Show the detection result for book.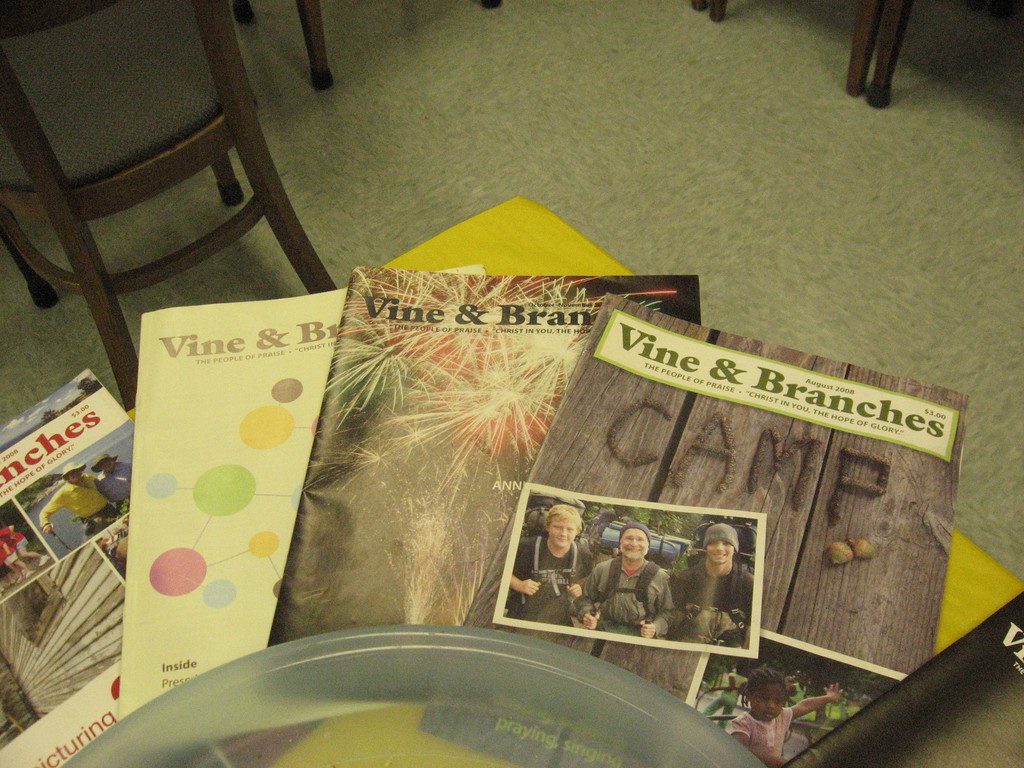
BBox(0, 367, 125, 767).
